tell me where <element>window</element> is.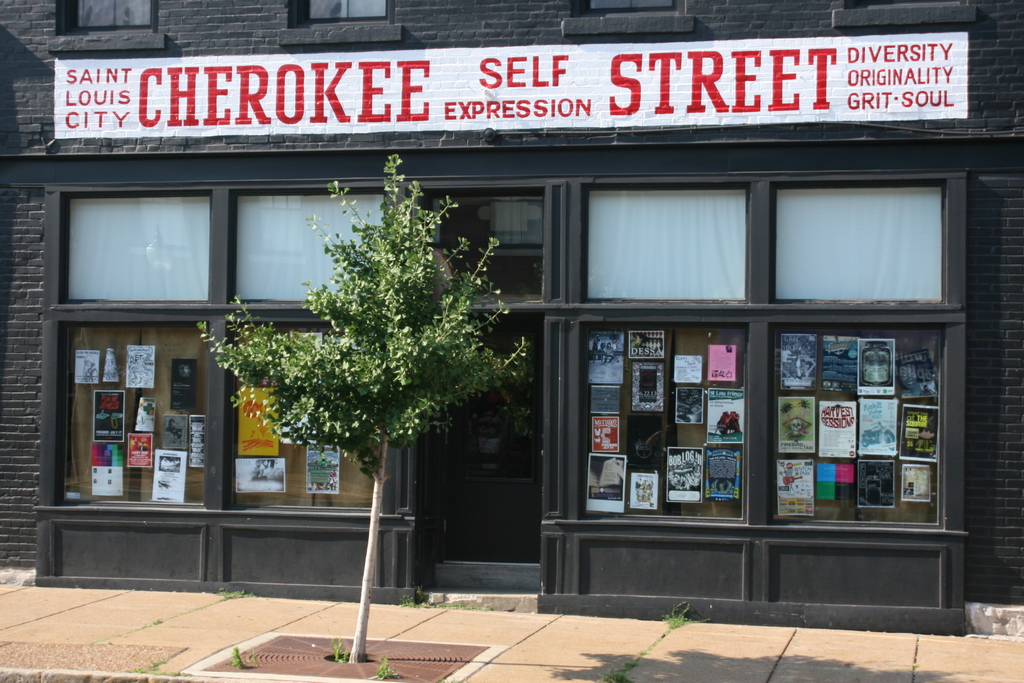
<element>window</element> is at 33 183 412 604.
